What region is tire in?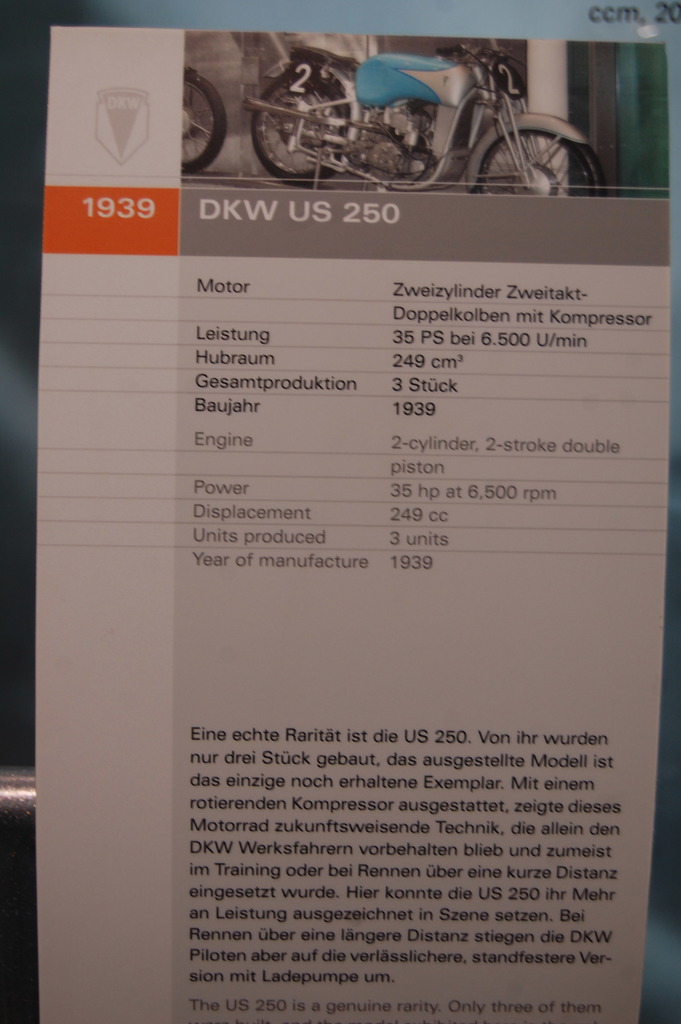
[x1=475, y1=132, x2=613, y2=198].
